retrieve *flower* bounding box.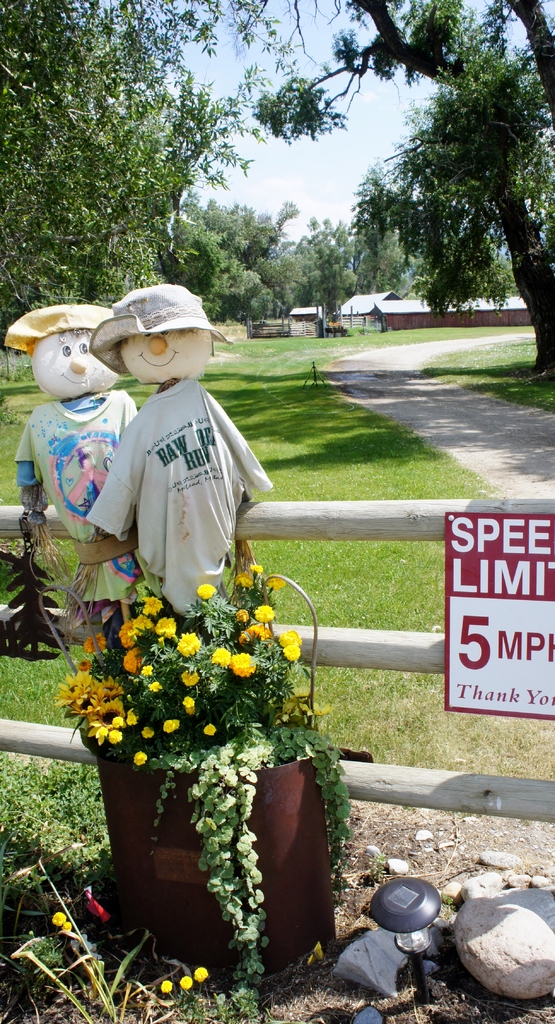
Bounding box: <region>53, 671, 92, 712</region>.
